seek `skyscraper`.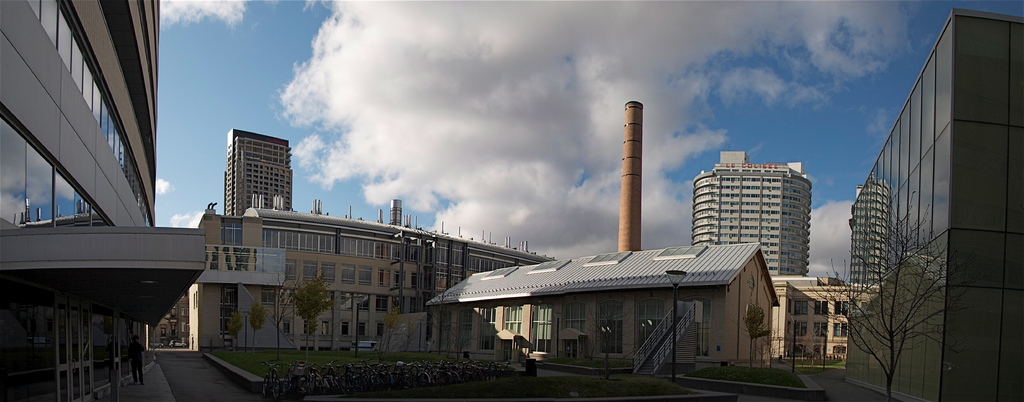
692,150,814,277.
